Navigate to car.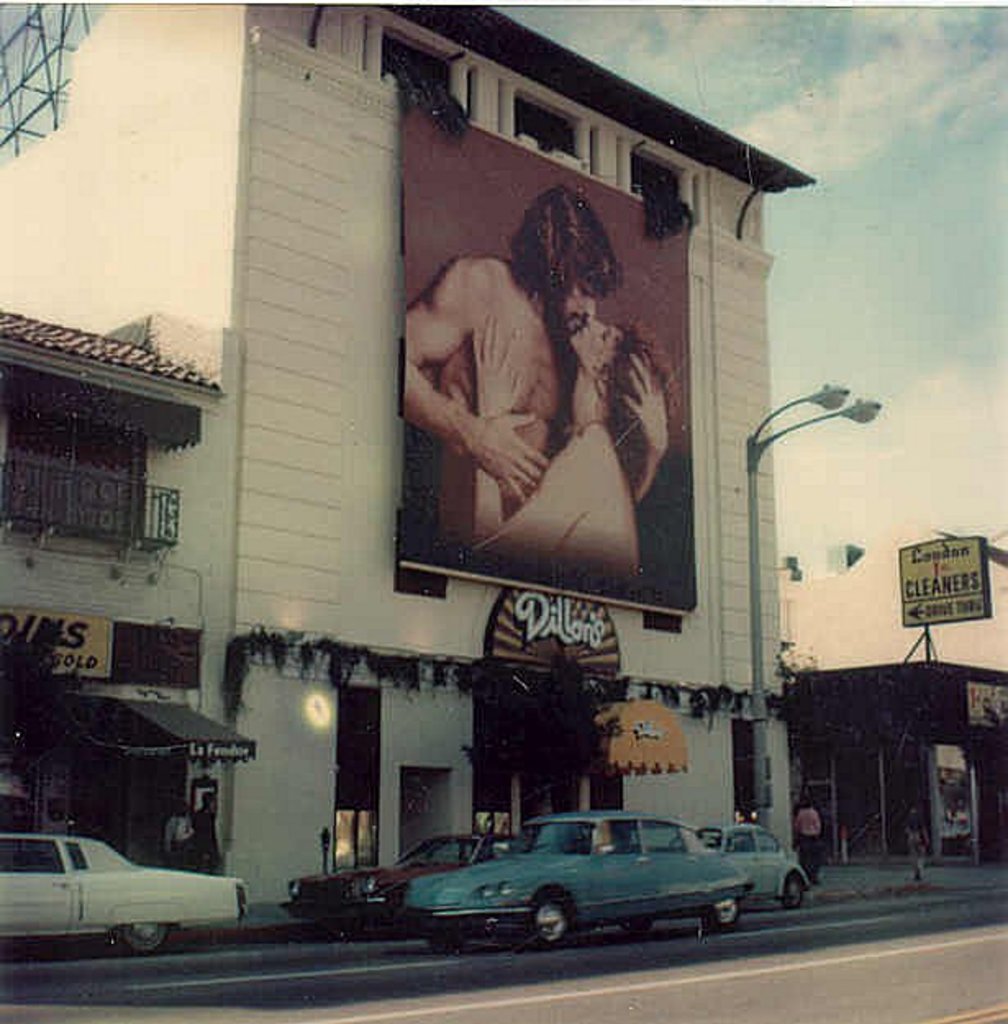
Navigation target: 288/839/521/927.
